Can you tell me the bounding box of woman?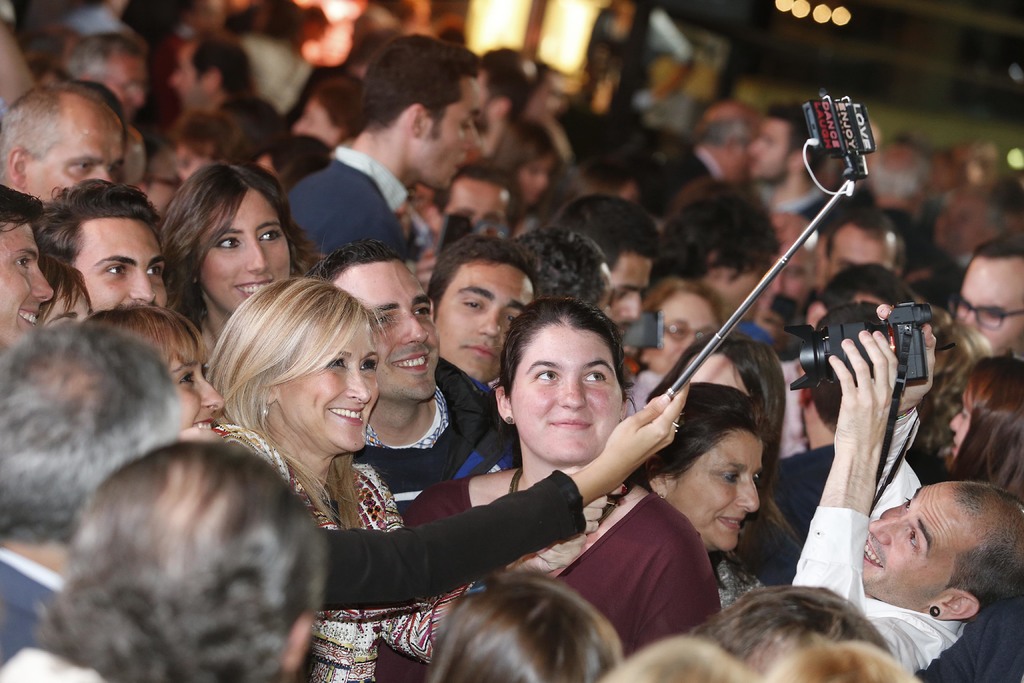
139, 157, 299, 354.
